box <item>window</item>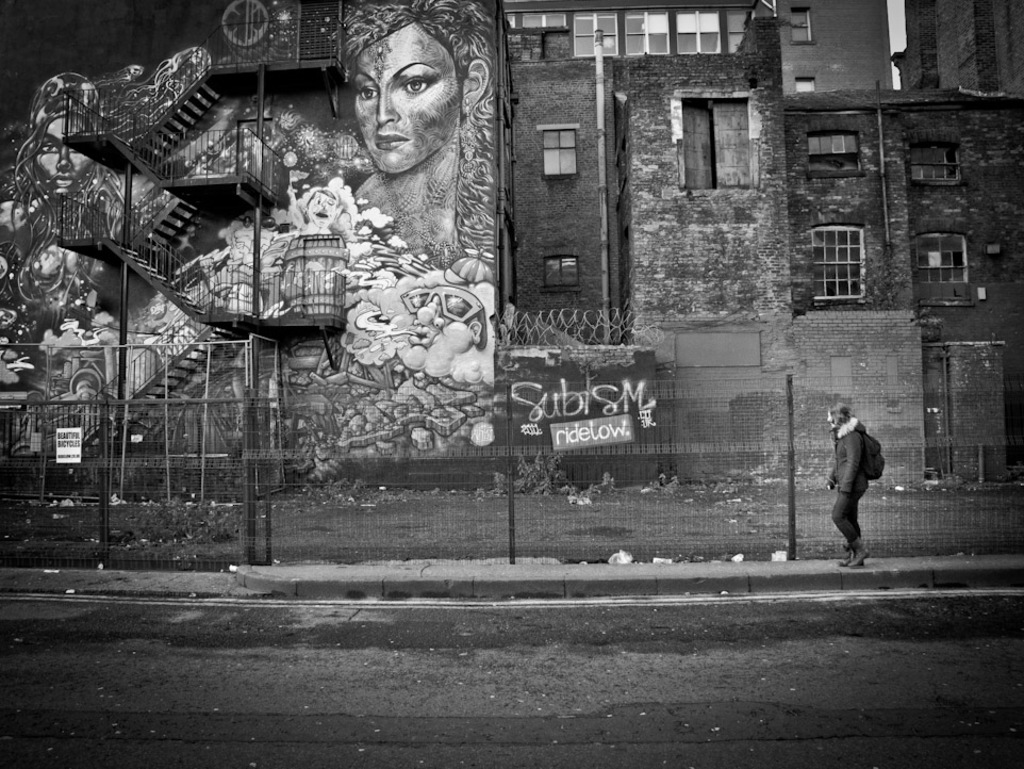
{"left": 803, "top": 219, "right": 869, "bottom": 305}
